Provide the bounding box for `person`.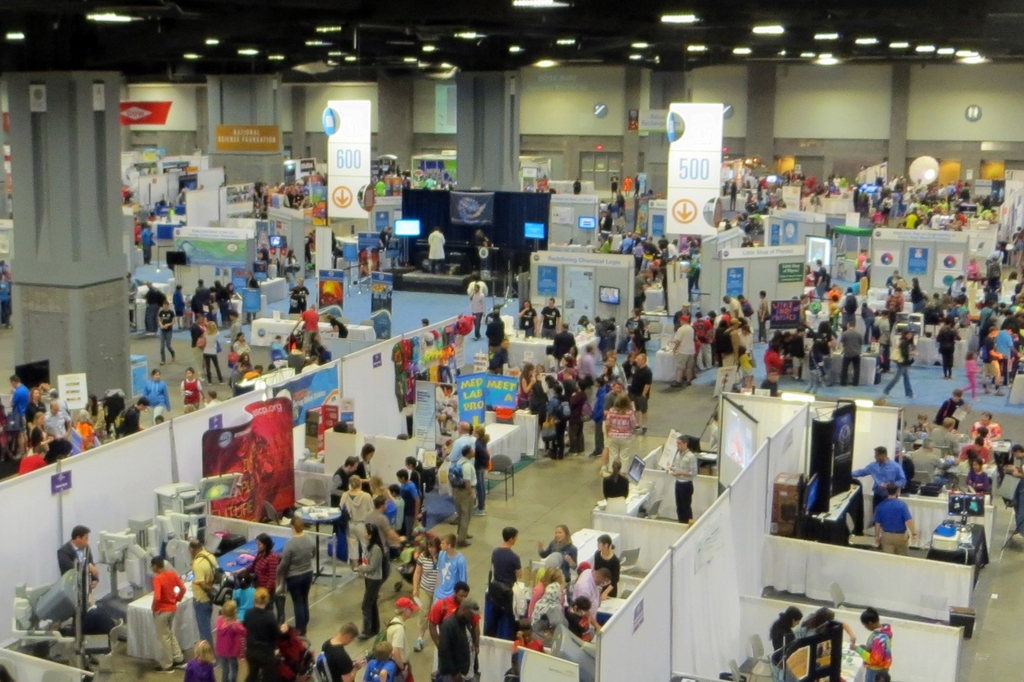
bbox=(188, 535, 224, 649).
